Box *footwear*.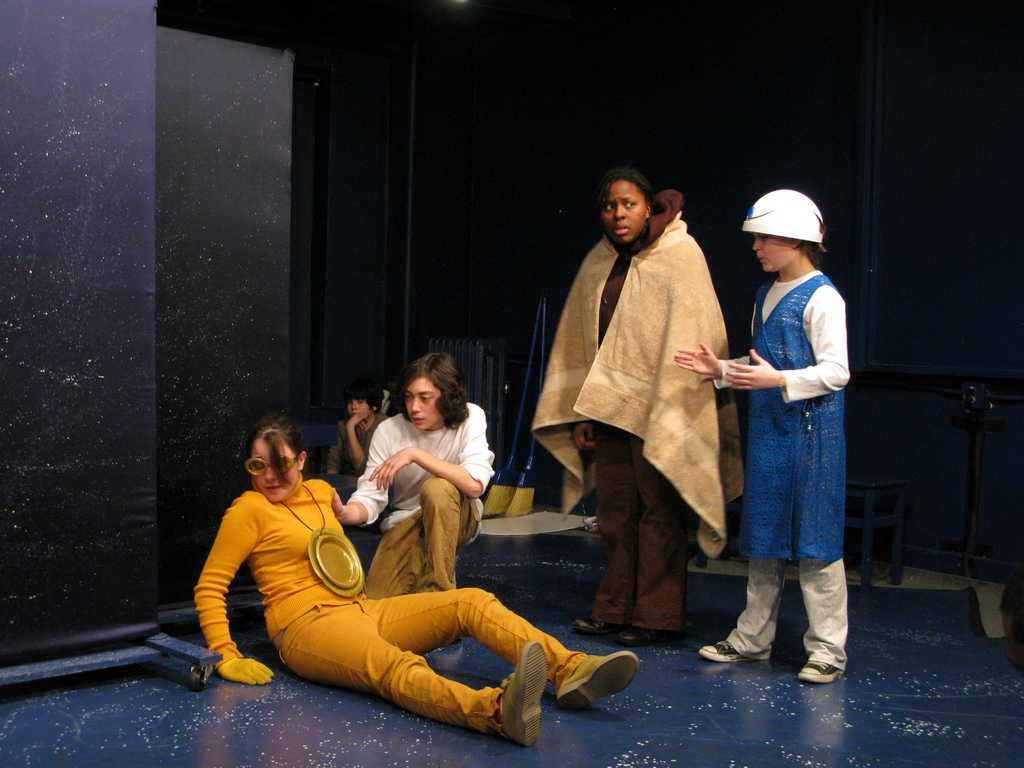
554:652:639:705.
